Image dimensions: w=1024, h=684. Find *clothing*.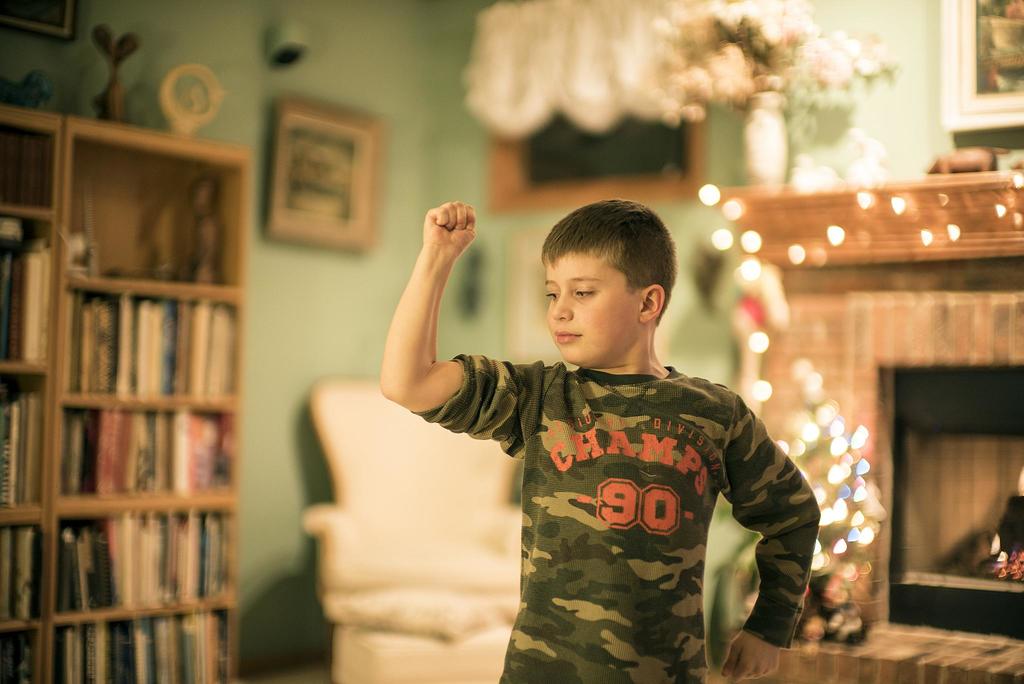
[x1=417, y1=361, x2=811, y2=683].
